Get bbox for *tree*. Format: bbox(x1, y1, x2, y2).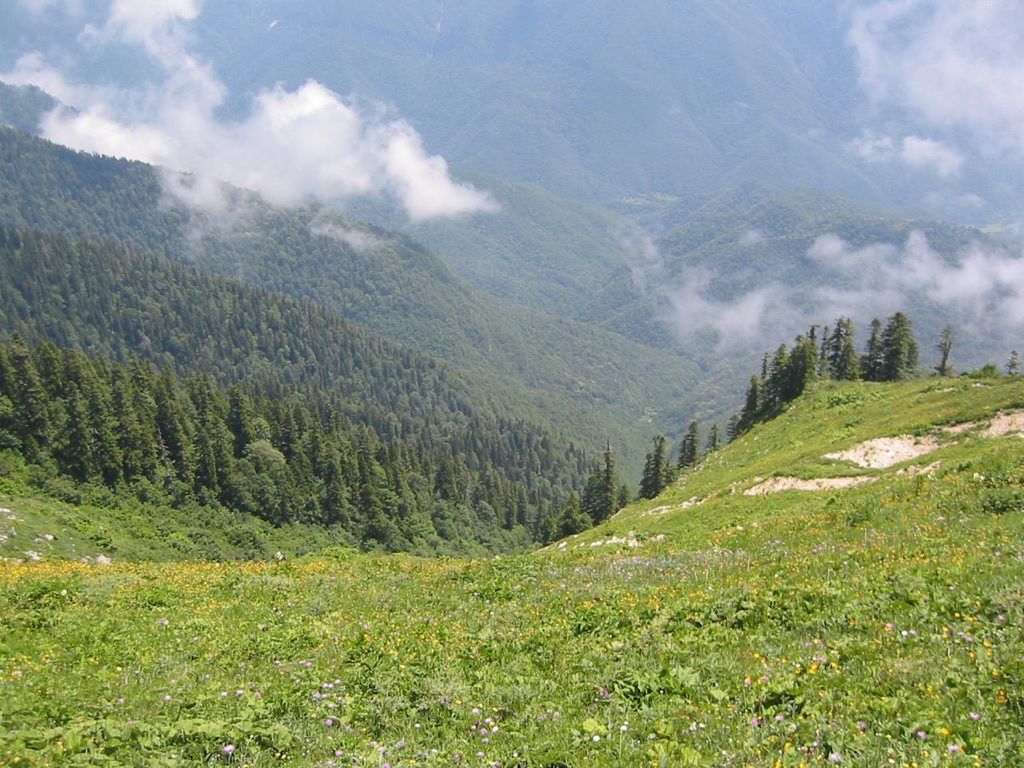
bbox(862, 314, 890, 381).
